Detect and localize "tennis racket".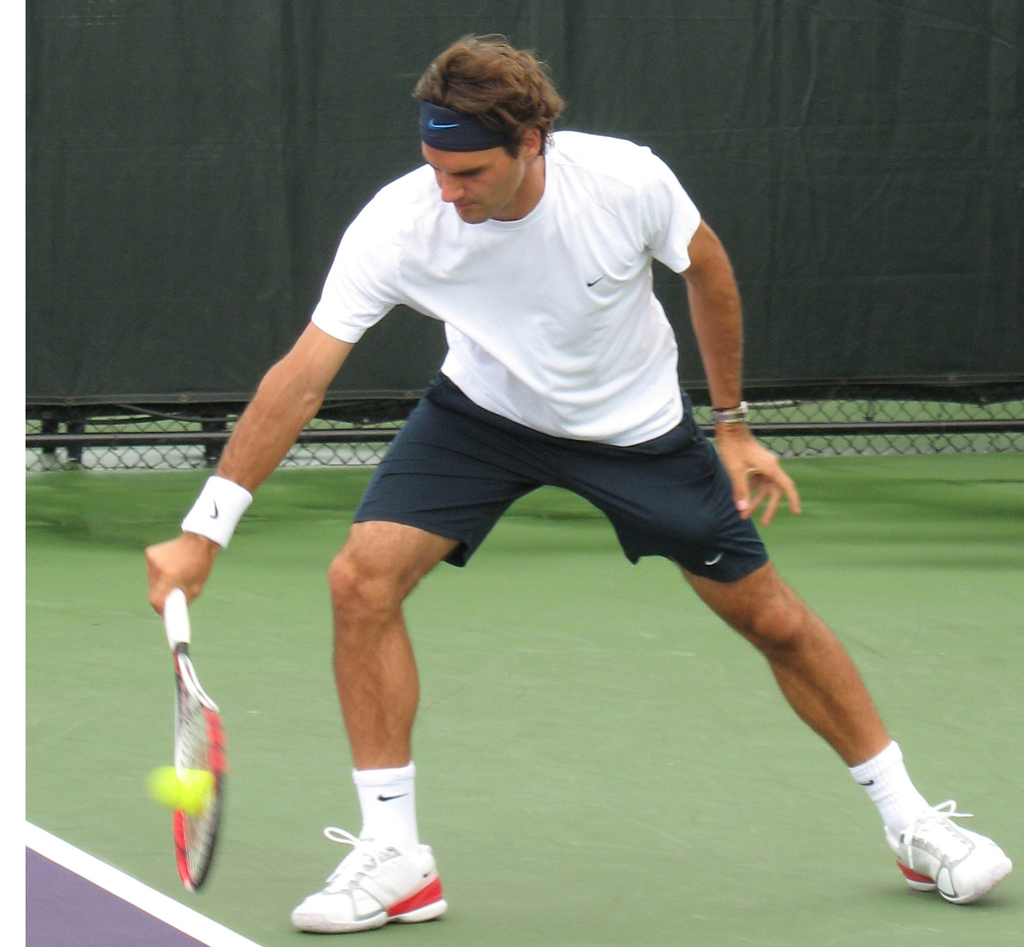
Localized at 161:588:228:896.
